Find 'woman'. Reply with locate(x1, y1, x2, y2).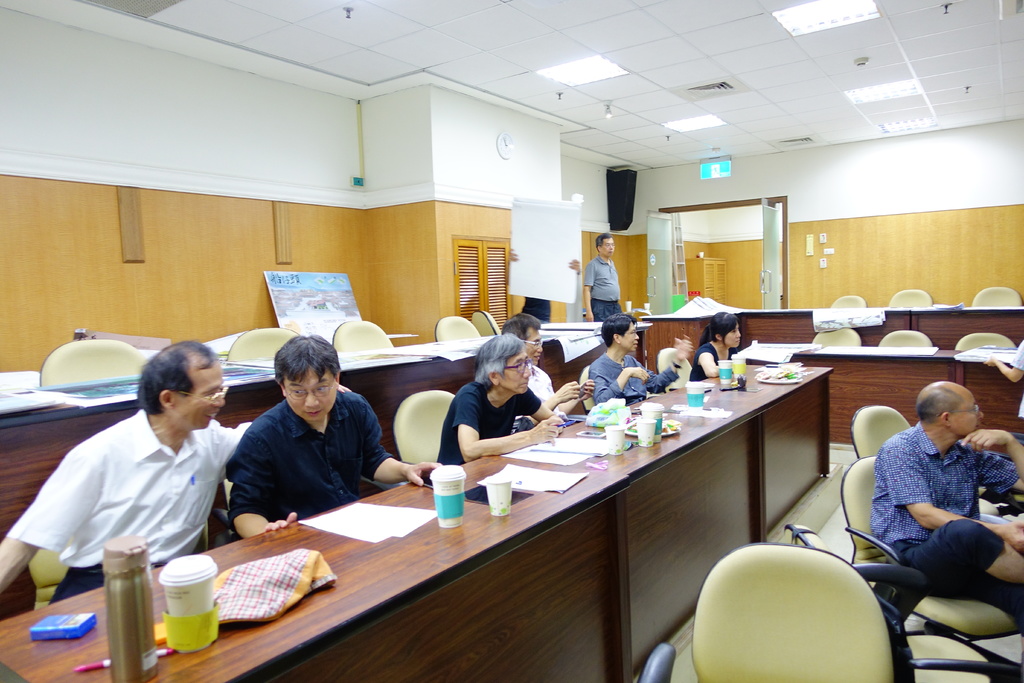
locate(687, 309, 743, 382).
